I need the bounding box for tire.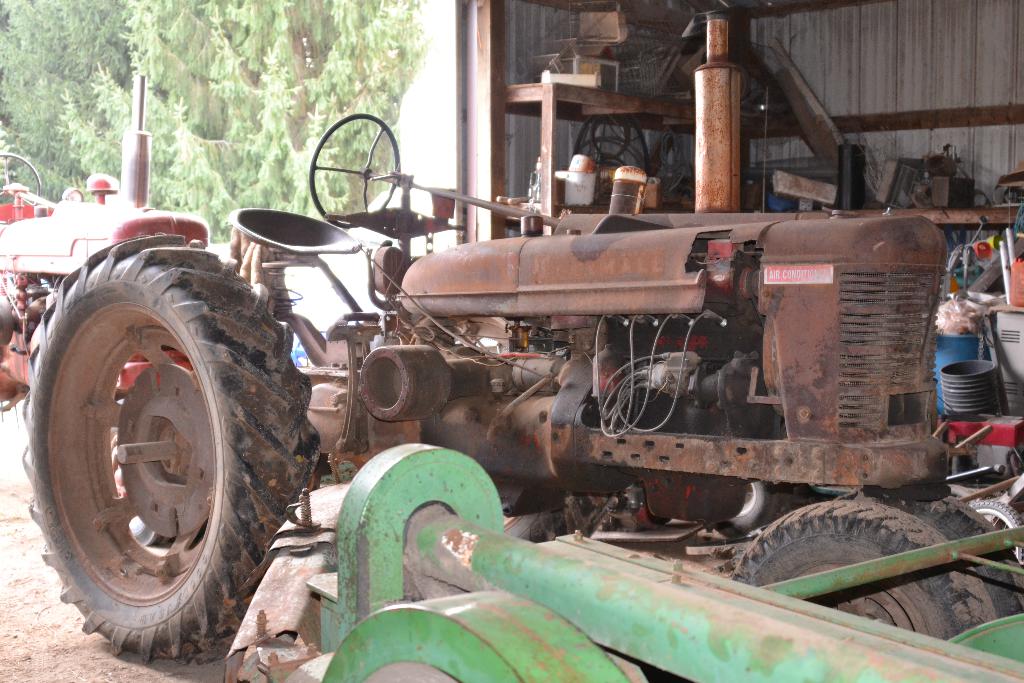
Here it is: (723,502,999,646).
